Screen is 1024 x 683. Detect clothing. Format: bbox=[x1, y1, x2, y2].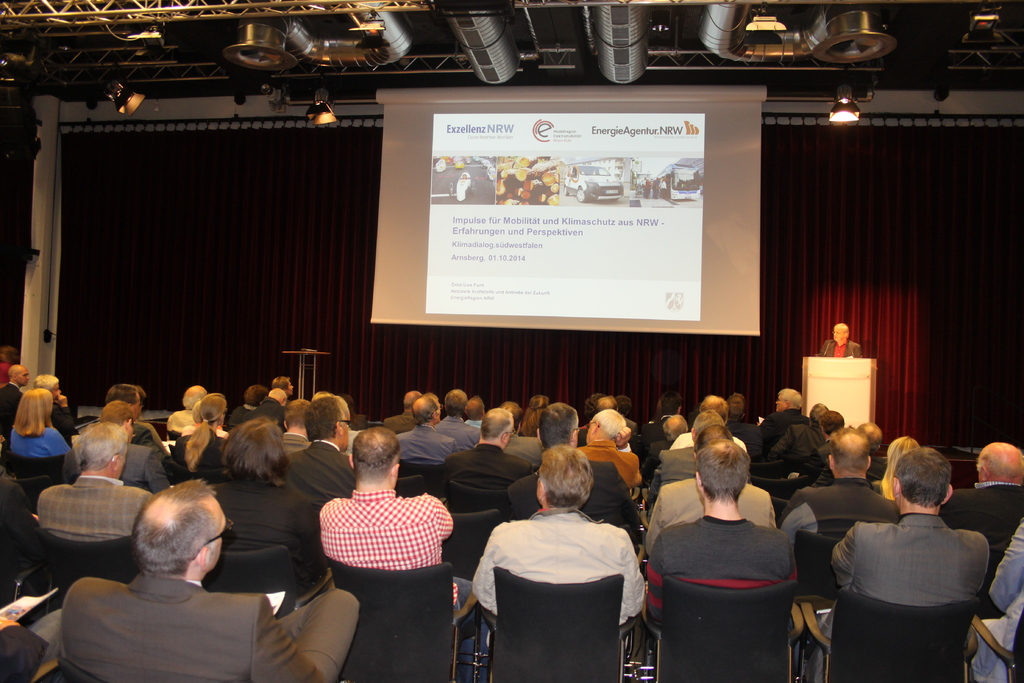
bbox=[14, 427, 74, 453].
